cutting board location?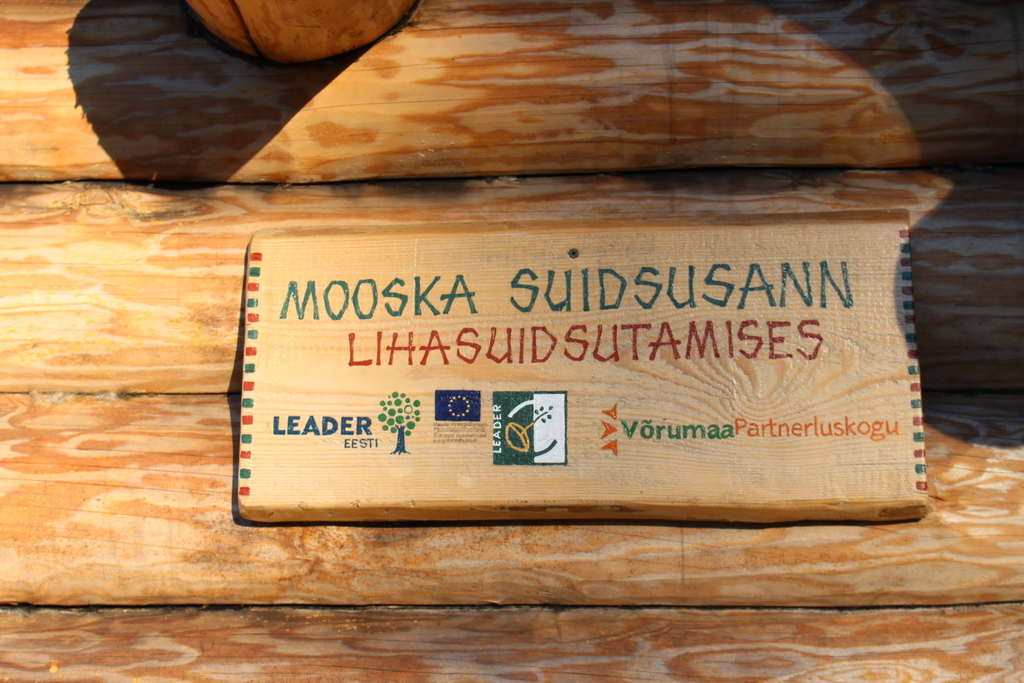
left=0, top=4, right=1022, bottom=682
